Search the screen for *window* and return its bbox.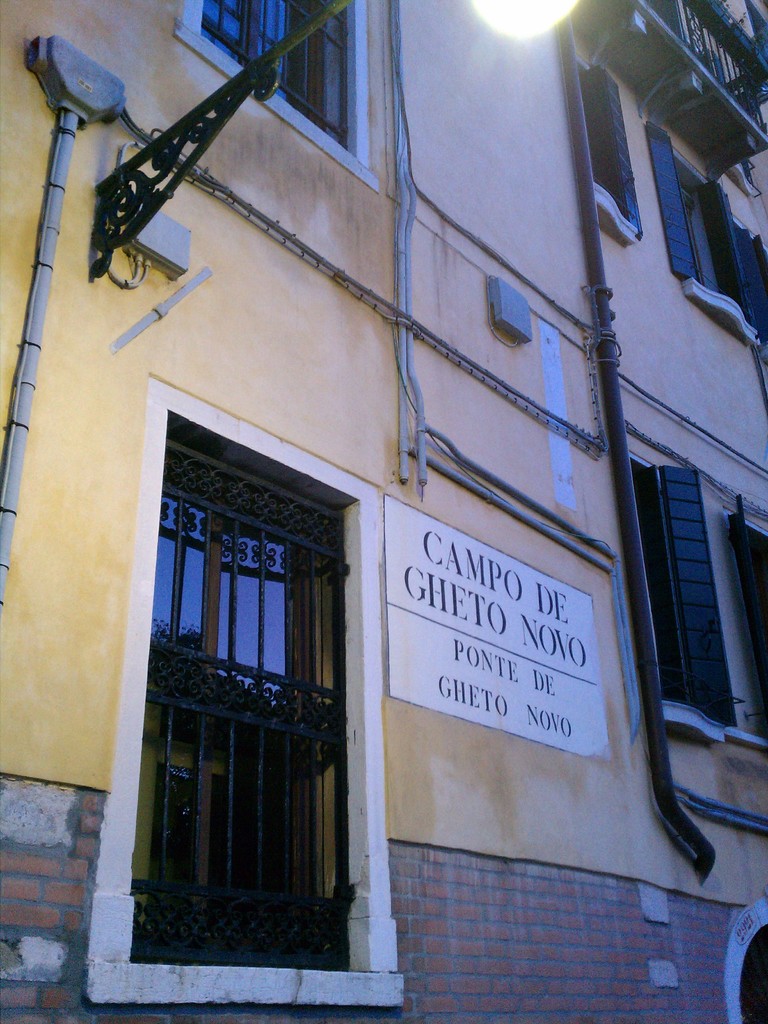
Found: box(647, 136, 767, 367).
